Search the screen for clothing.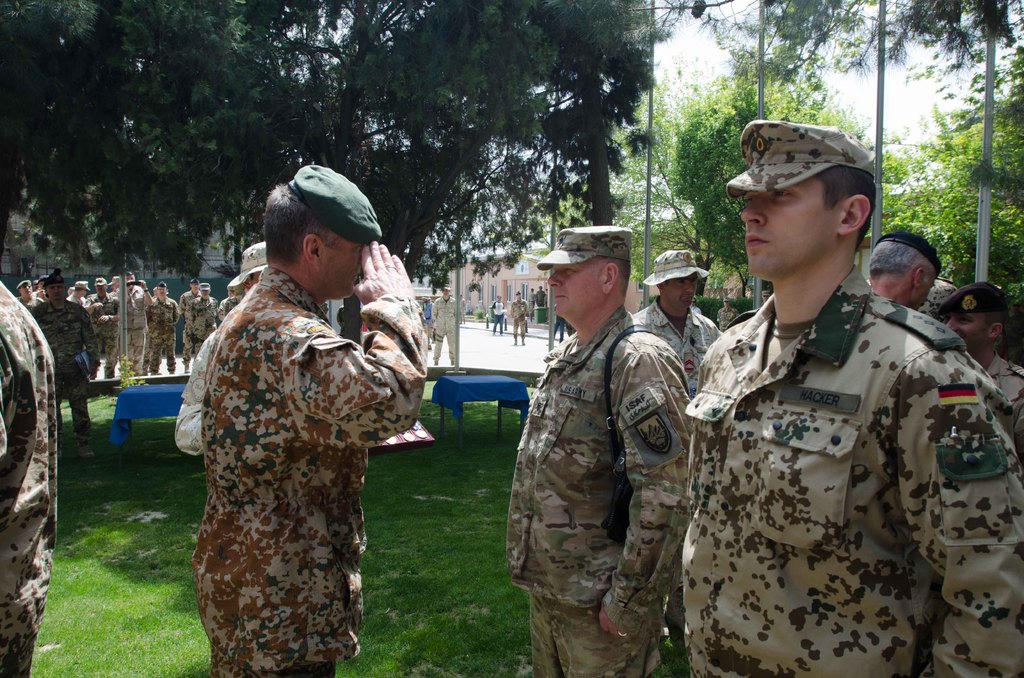
Found at [66, 295, 86, 305].
